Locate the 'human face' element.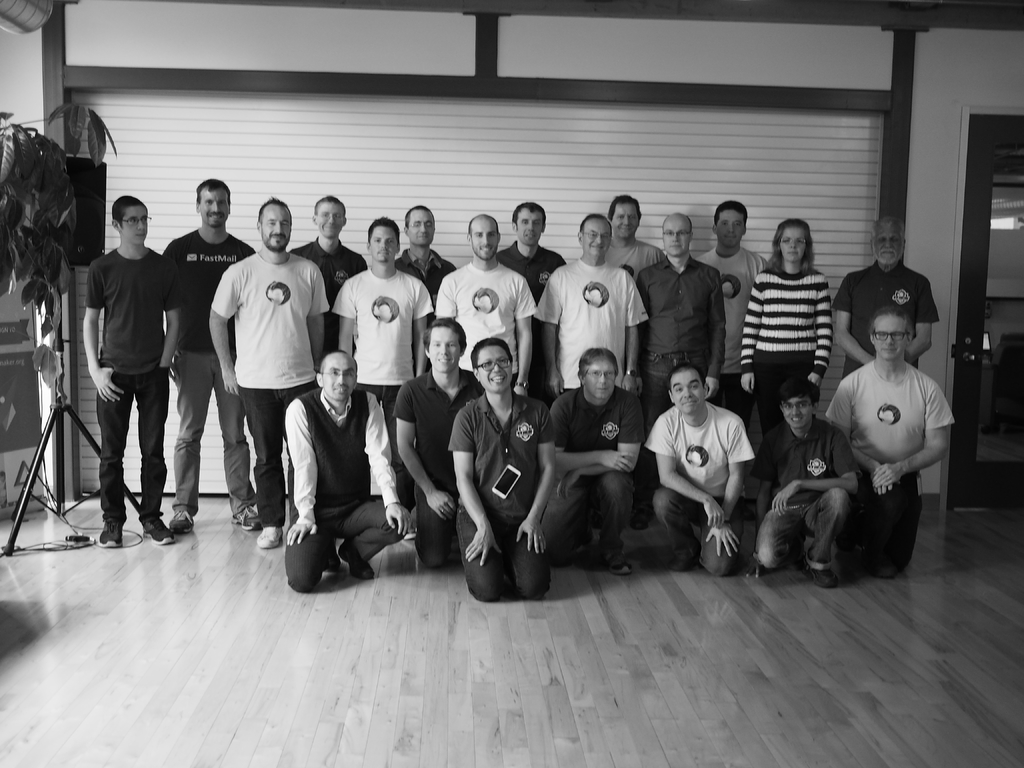
Element bbox: l=316, t=201, r=345, b=238.
